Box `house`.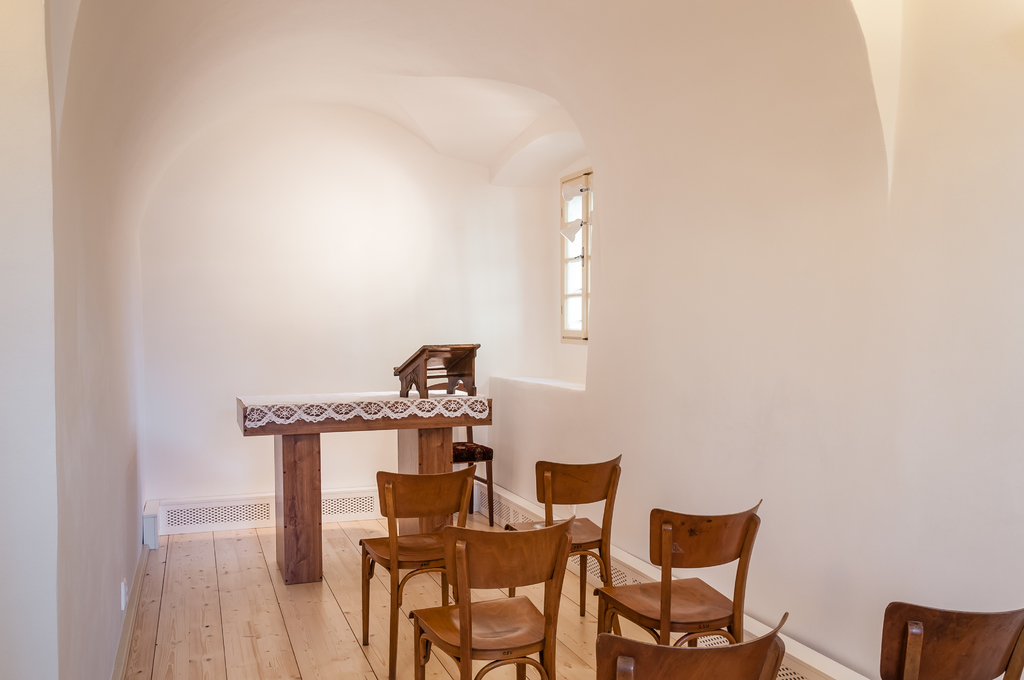
pyautogui.locateOnScreen(0, 0, 1023, 679).
